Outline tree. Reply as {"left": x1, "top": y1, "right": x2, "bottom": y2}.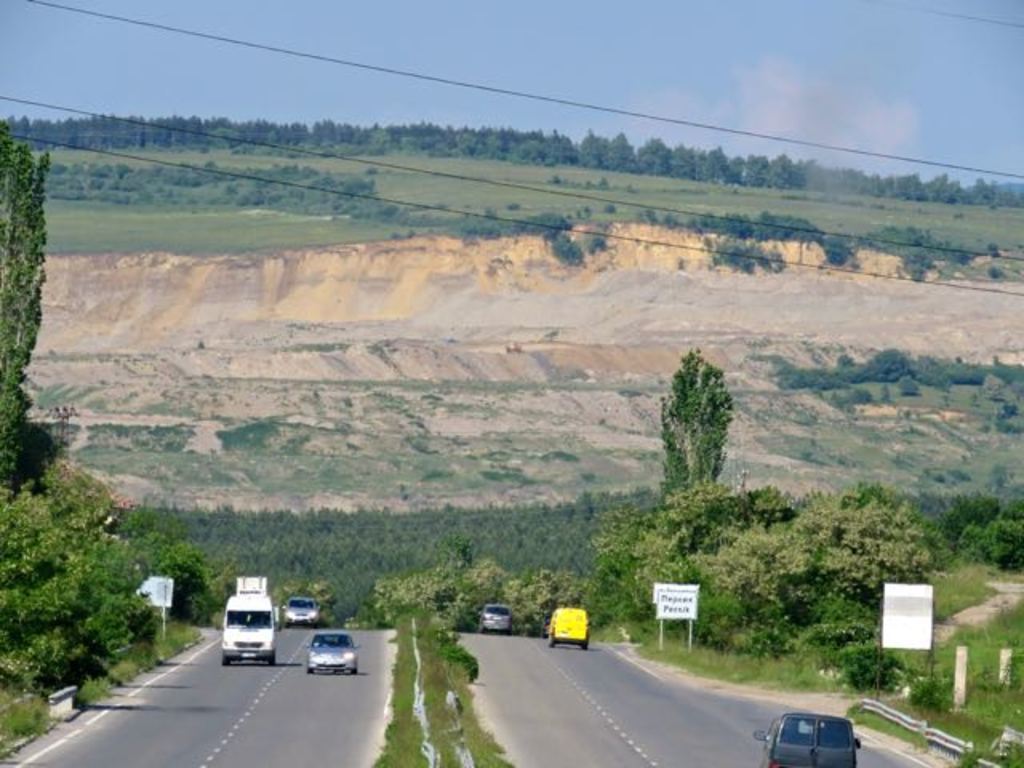
{"left": 917, "top": 499, "right": 1022, "bottom": 573}.
